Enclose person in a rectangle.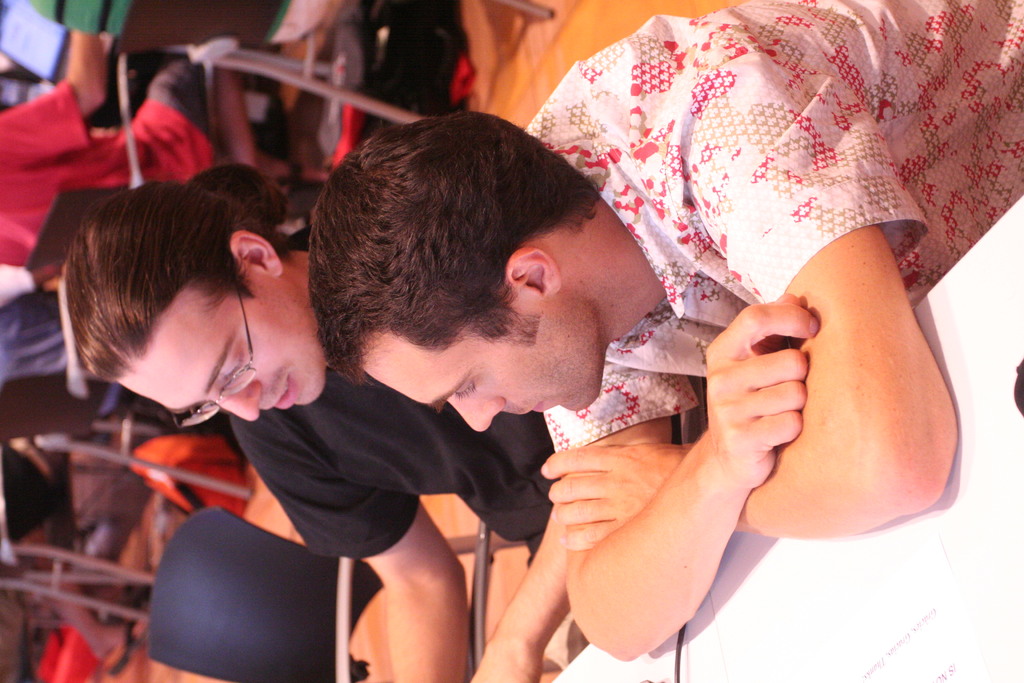
x1=63 y1=159 x2=578 y2=682.
